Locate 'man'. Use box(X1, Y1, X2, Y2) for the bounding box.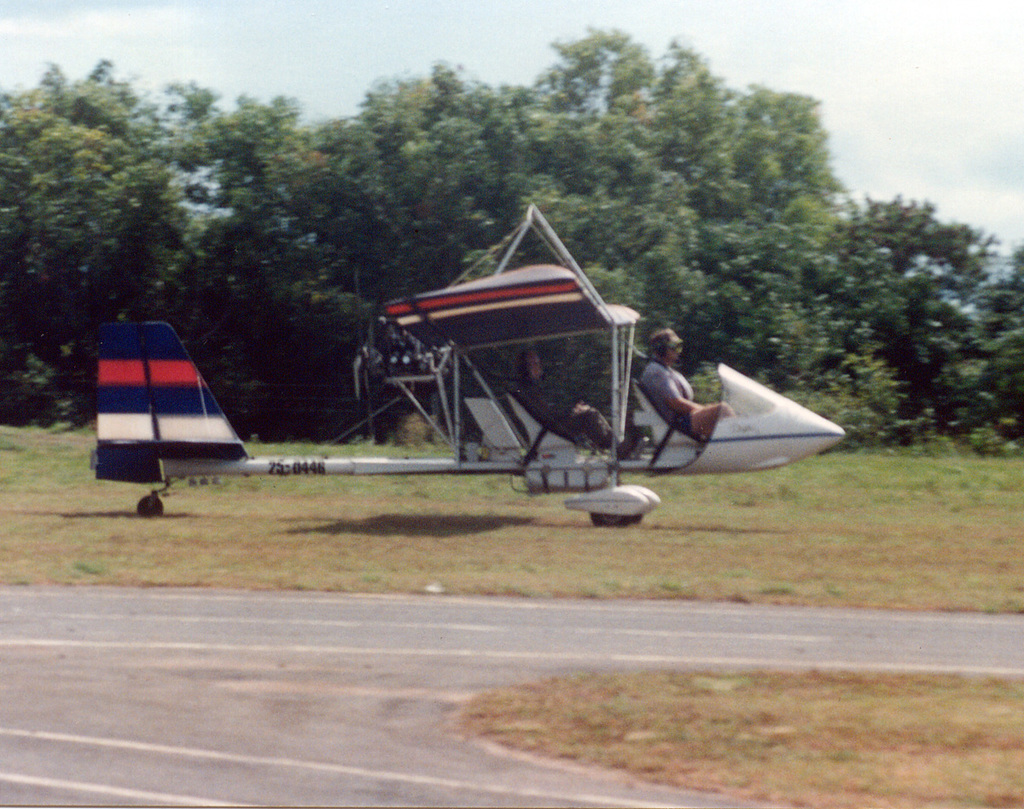
box(648, 323, 726, 445).
